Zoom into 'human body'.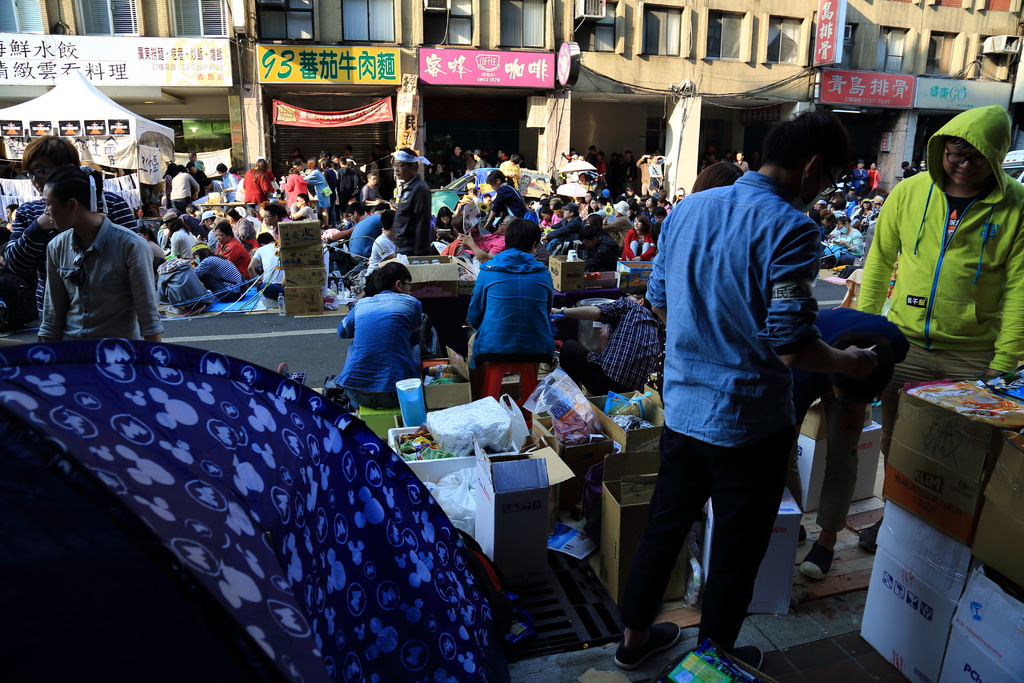
Zoom target: rect(360, 174, 385, 204).
